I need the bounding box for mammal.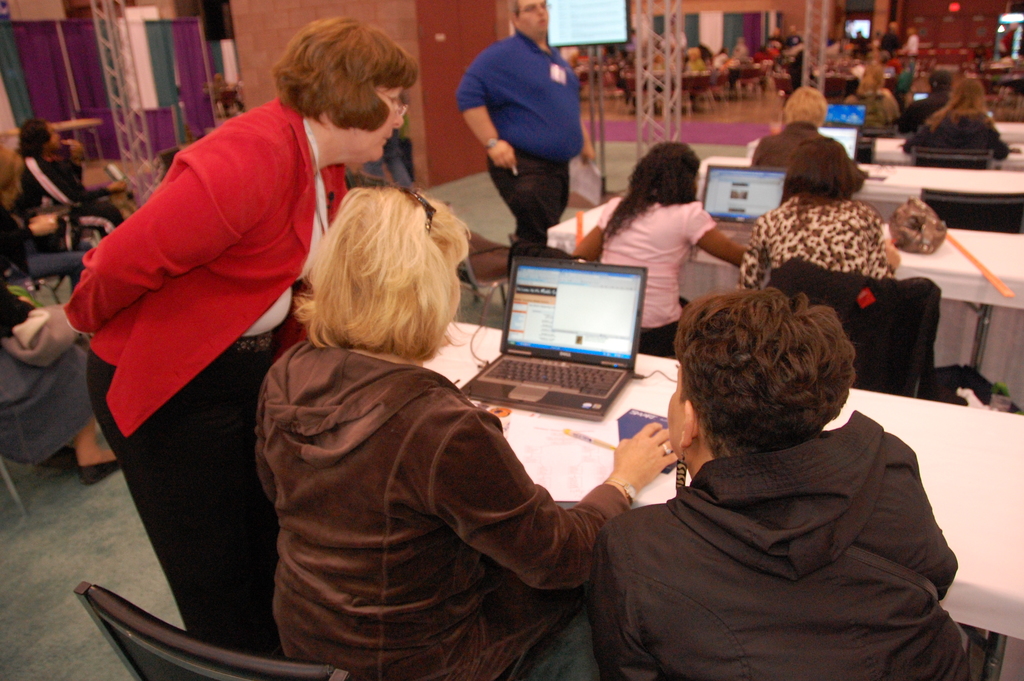
Here it is: bbox(749, 83, 827, 172).
